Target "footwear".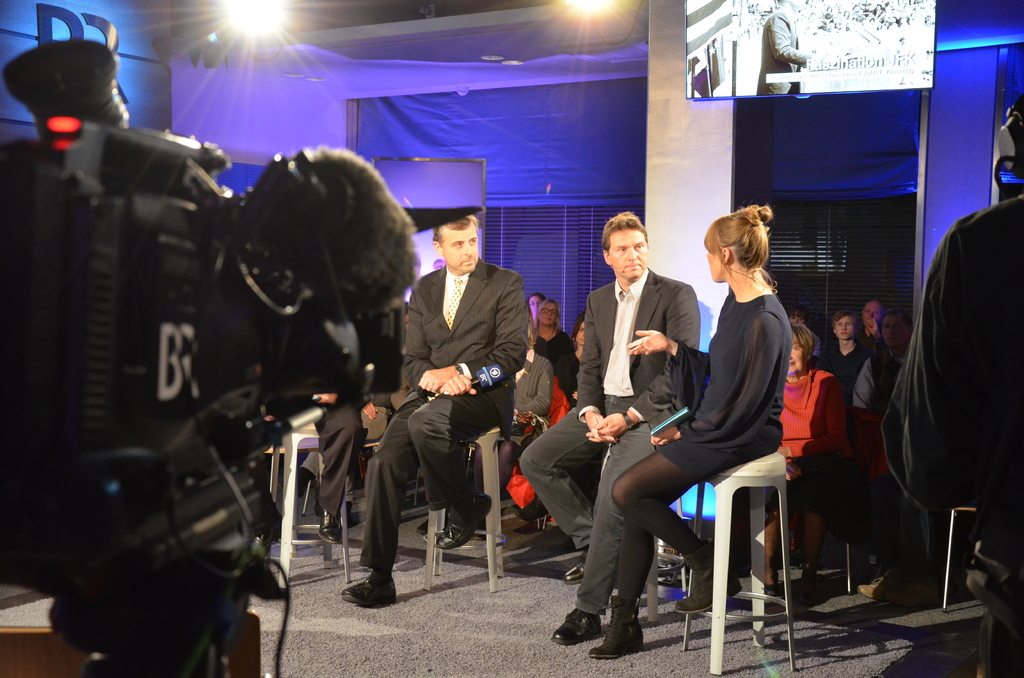
Target region: (left=672, top=541, right=746, bottom=615).
